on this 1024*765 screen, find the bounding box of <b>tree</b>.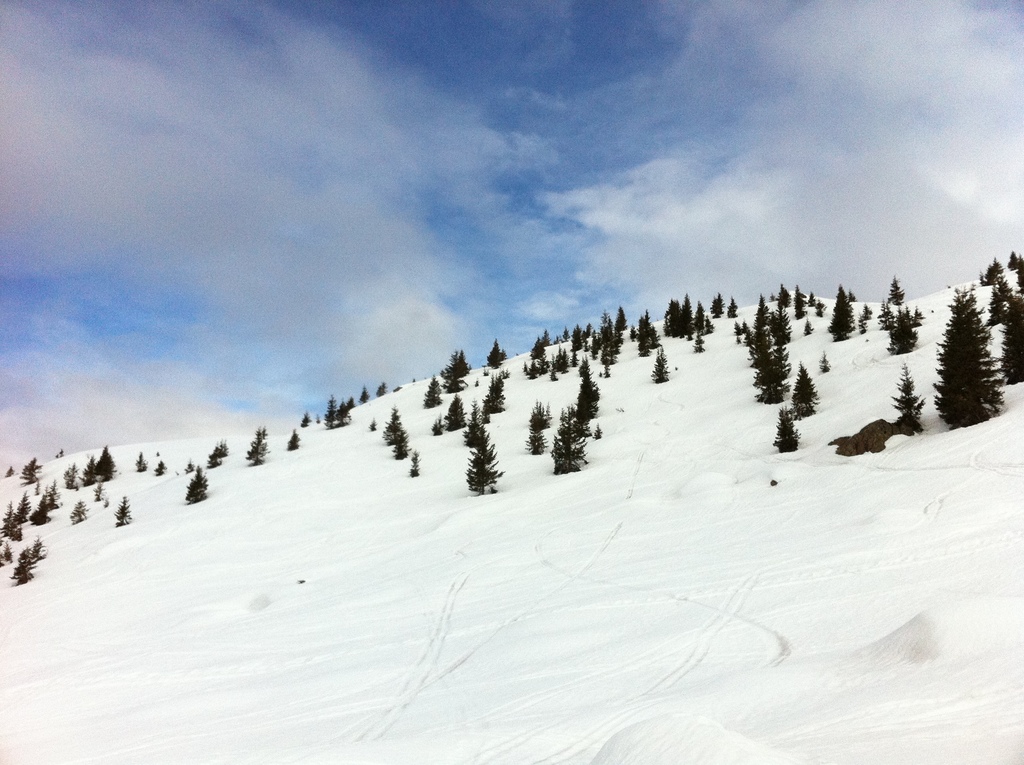
Bounding box: crop(369, 417, 377, 434).
